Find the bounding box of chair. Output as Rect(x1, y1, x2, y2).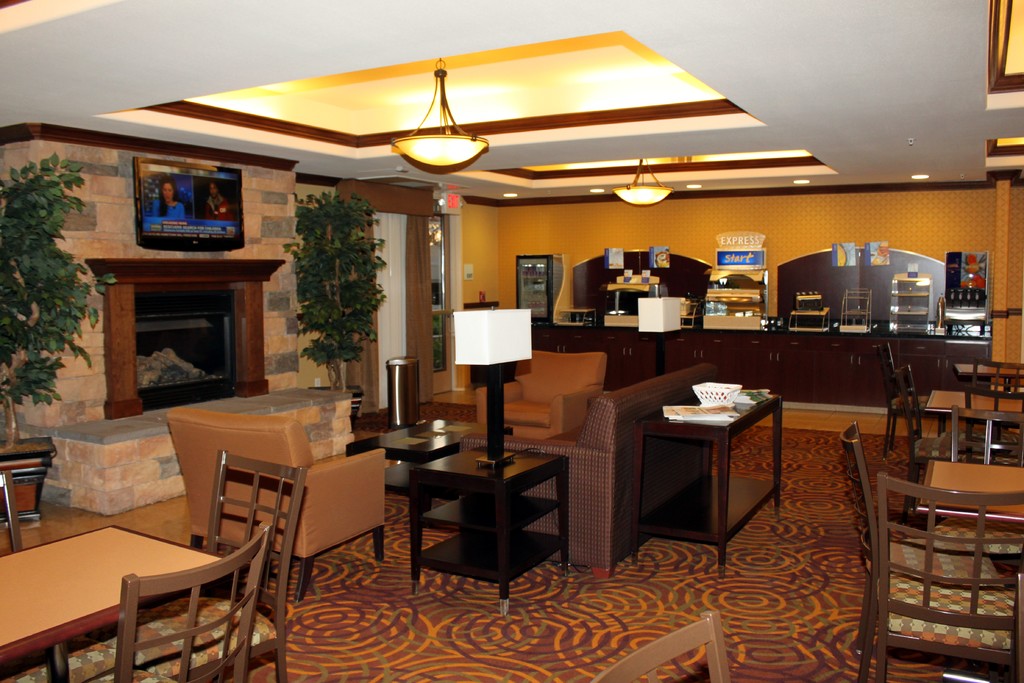
Rect(900, 366, 972, 522).
